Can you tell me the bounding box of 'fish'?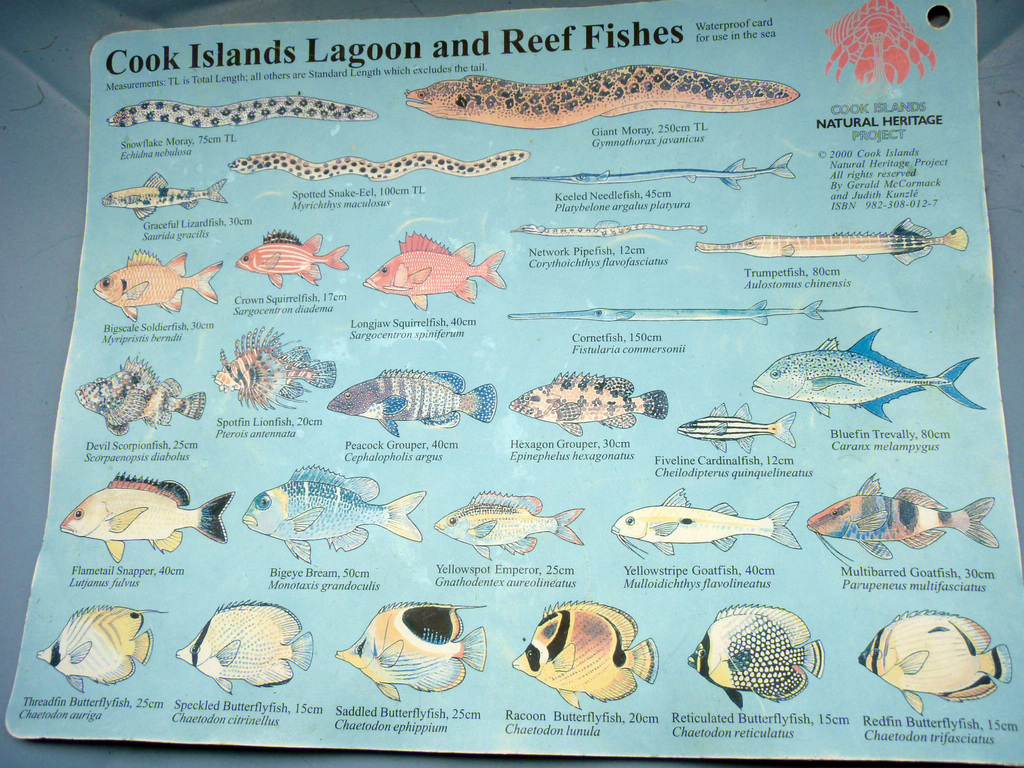
52, 478, 238, 572.
